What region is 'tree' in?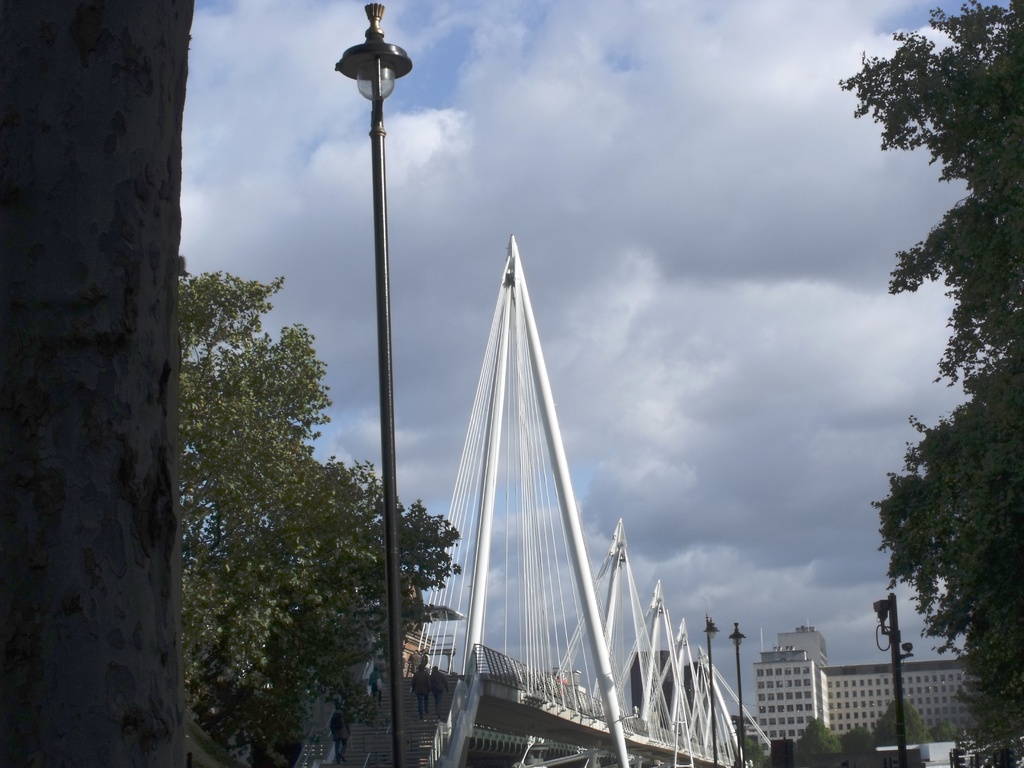
{"x1": 840, "y1": 729, "x2": 876, "y2": 759}.
